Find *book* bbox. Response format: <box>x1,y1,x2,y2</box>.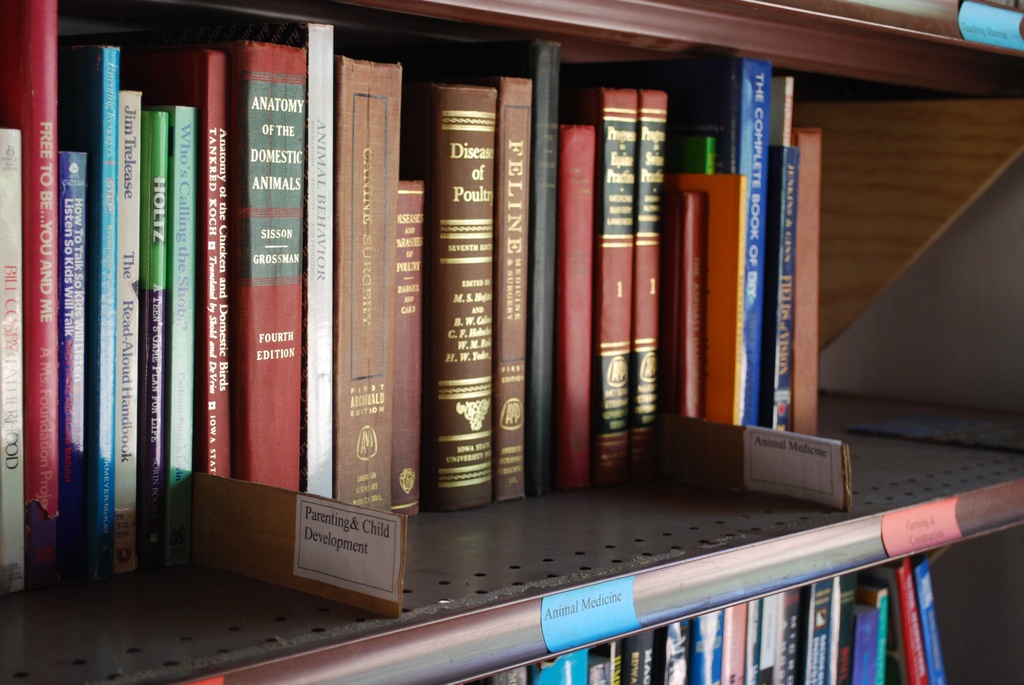
<box>492,69,532,503</box>.
